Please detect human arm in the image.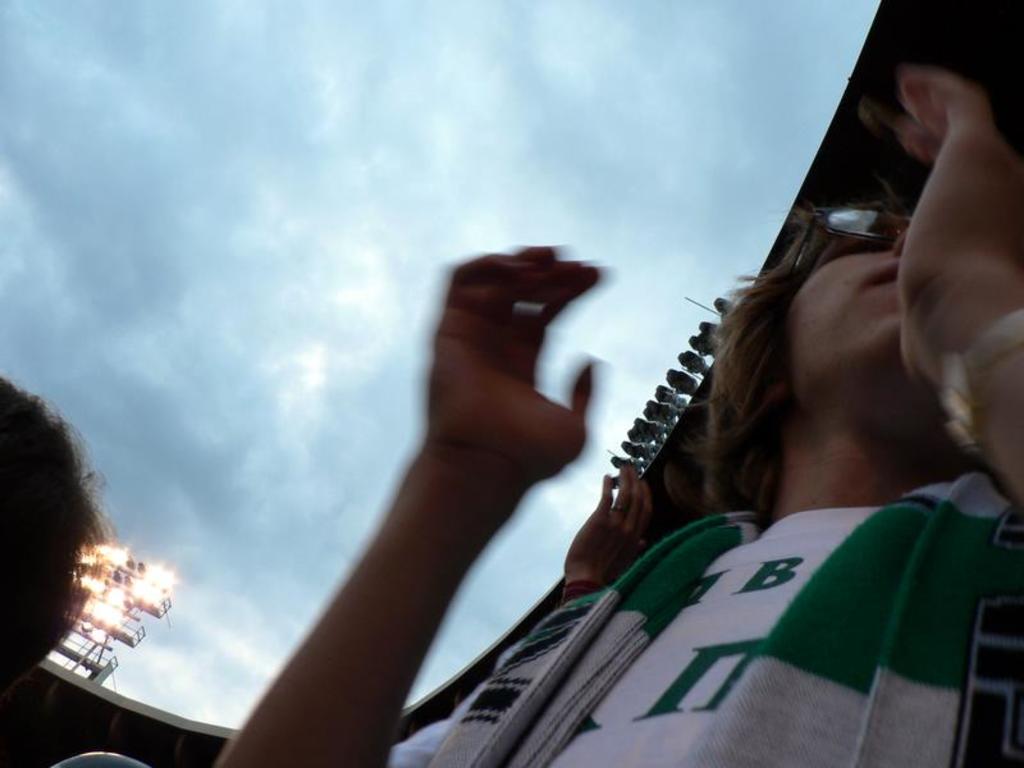
253/274/577/736.
